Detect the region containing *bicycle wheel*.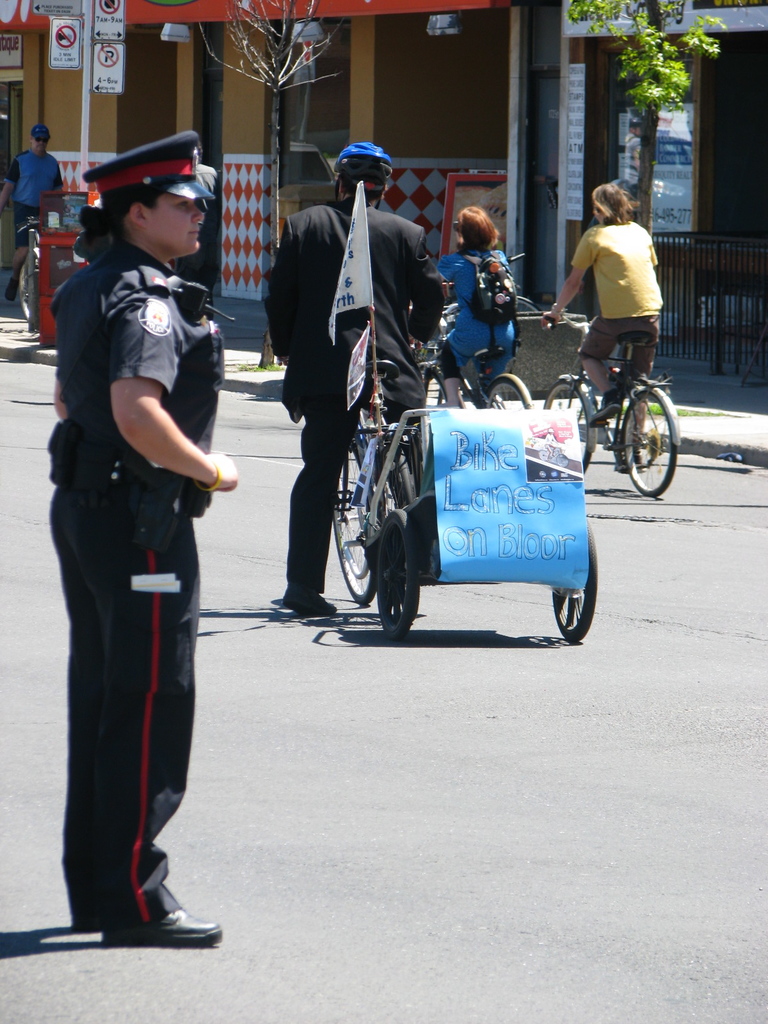
17, 254, 45, 332.
